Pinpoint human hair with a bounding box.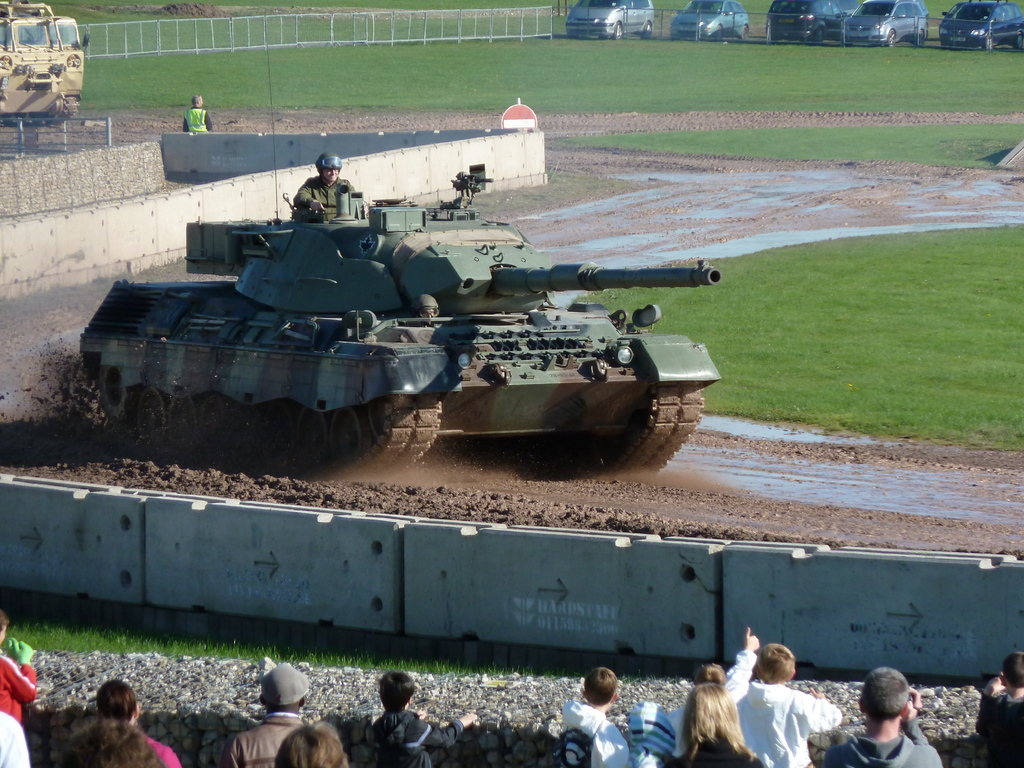
{"left": 1001, "top": 650, "right": 1023, "bottom": 694}.
